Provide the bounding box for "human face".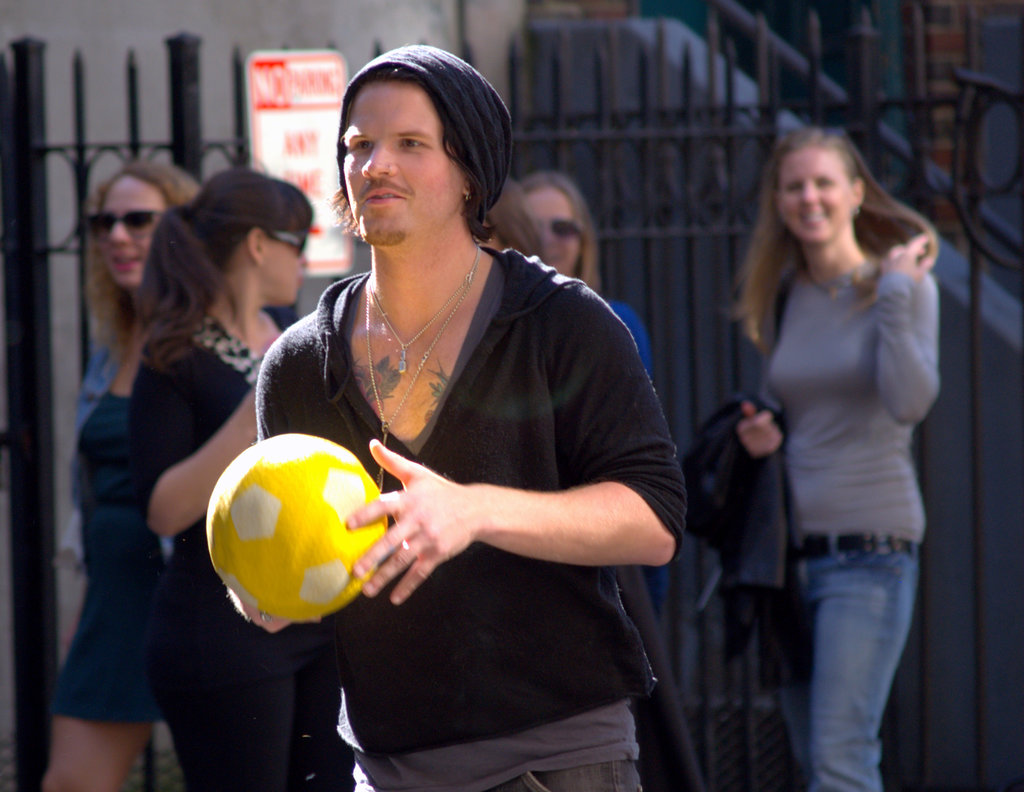
[left=525, top=186, right=579, bottom=268].
